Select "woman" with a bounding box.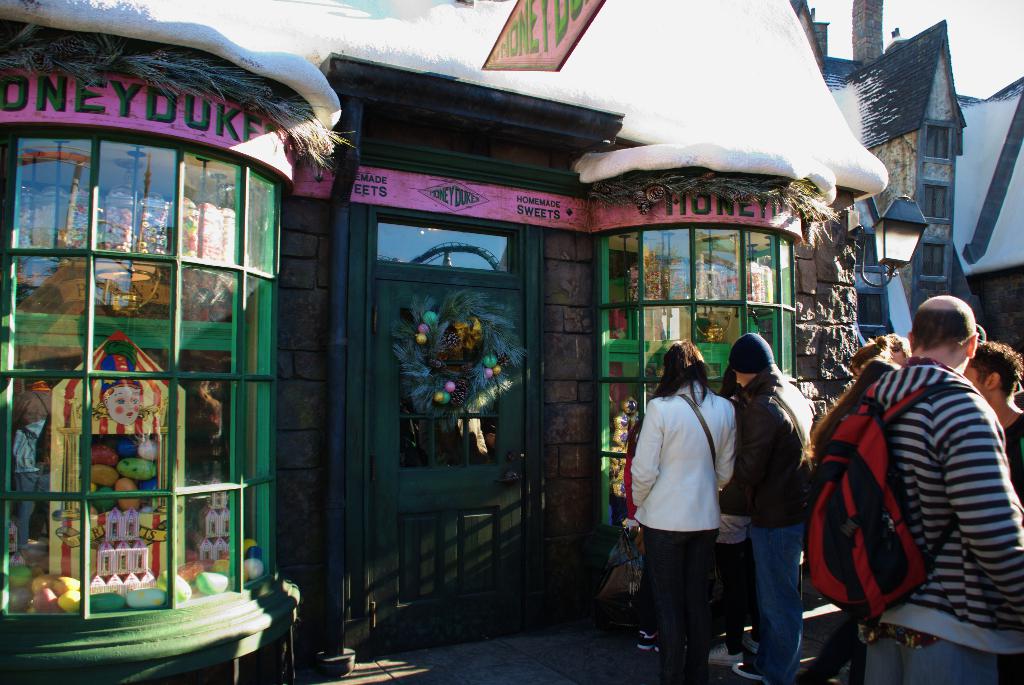
{"left": 701, "top": 366, "right": 763, "bottom": 670}.
